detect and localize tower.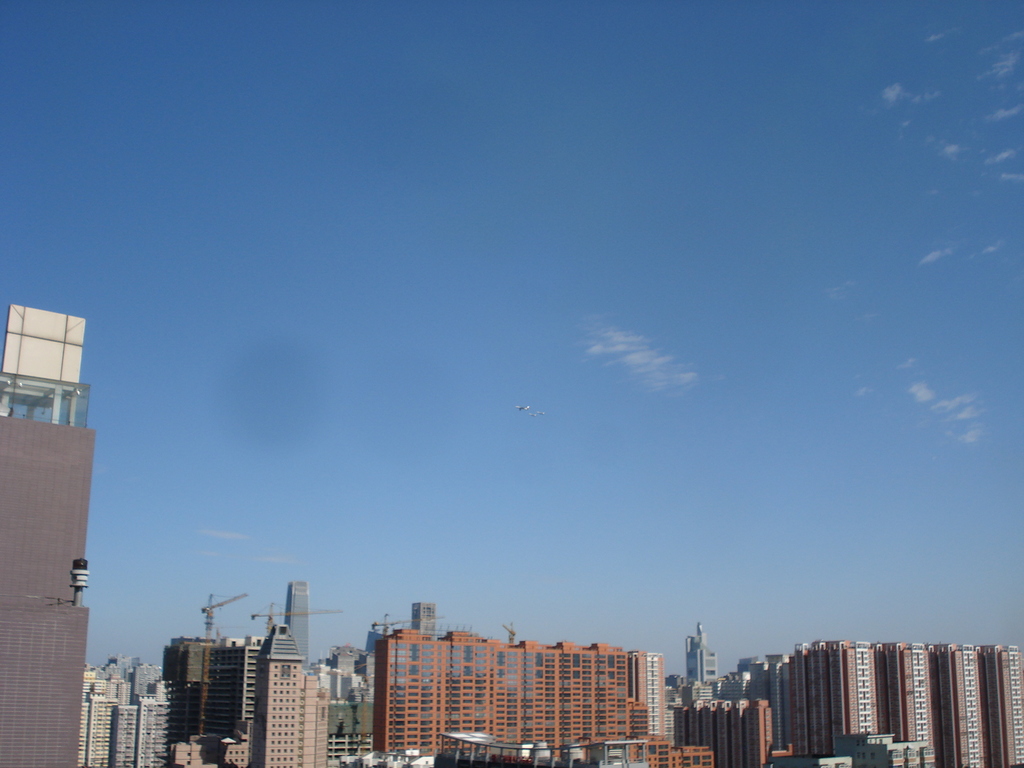
Localized at {"left": 255, "top": 623, "right": 307, "bottom": 767}.
